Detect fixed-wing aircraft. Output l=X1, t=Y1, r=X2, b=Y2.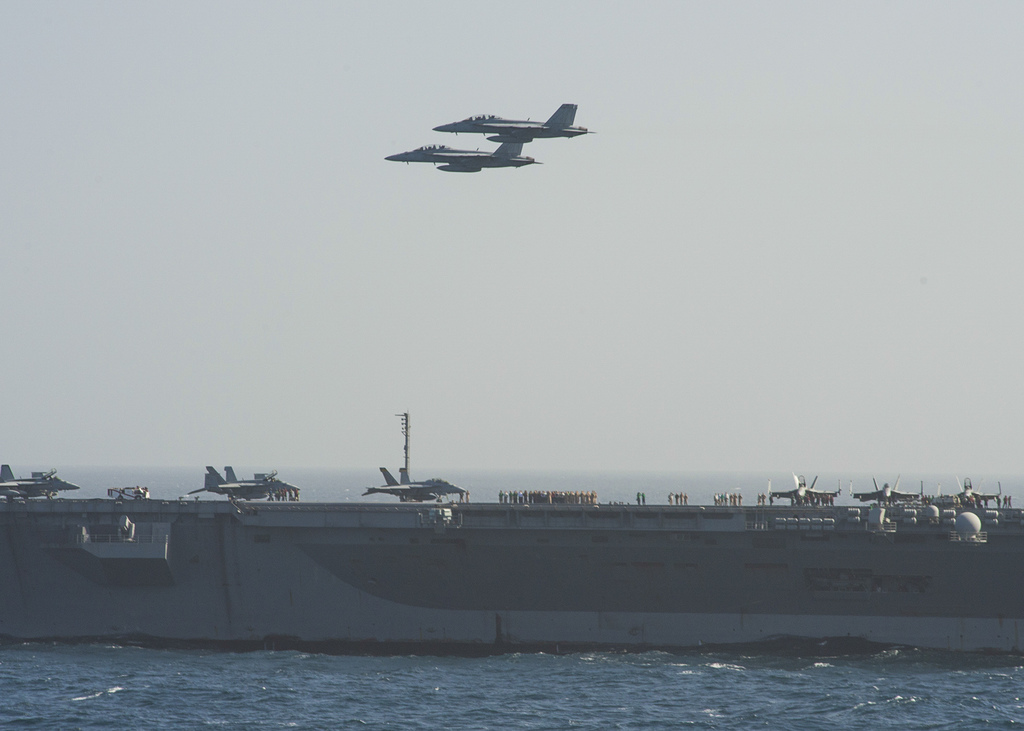
l=384, t=141, r=545, b=173.
